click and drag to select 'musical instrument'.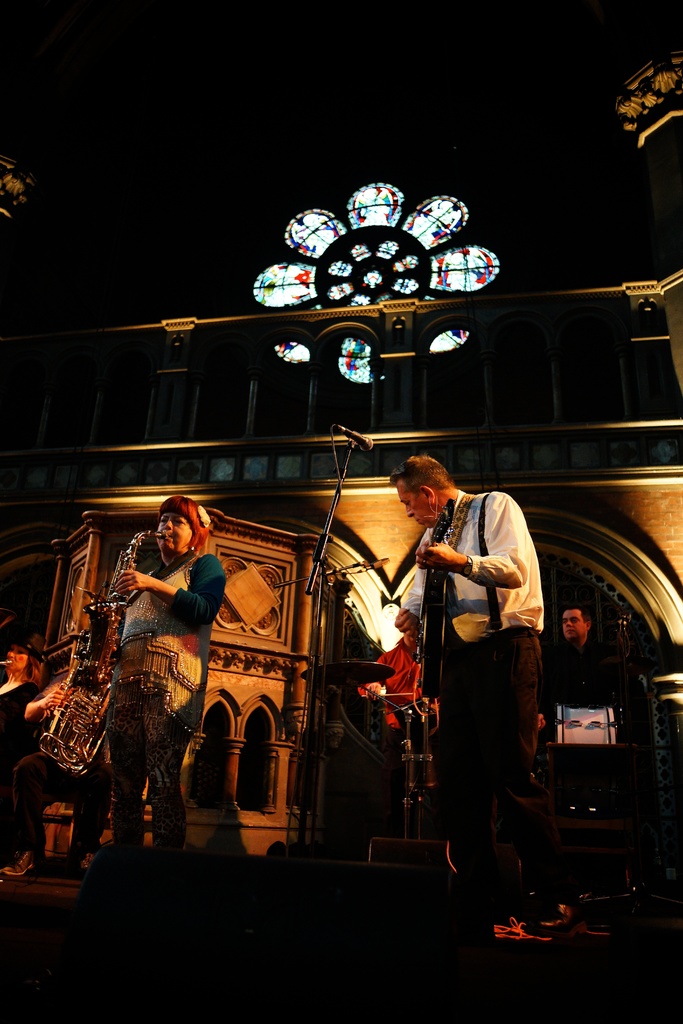
Selection: box(411, 498, 459, 696).
